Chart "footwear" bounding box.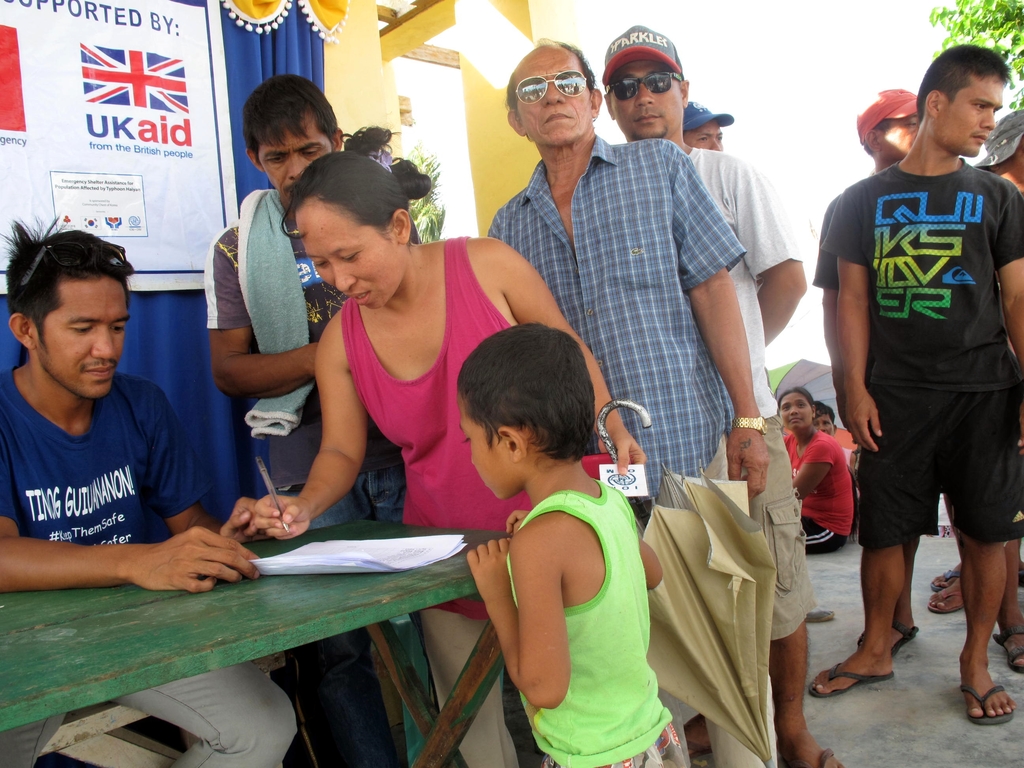
Charted: box=[805, 657, 895, 700].
